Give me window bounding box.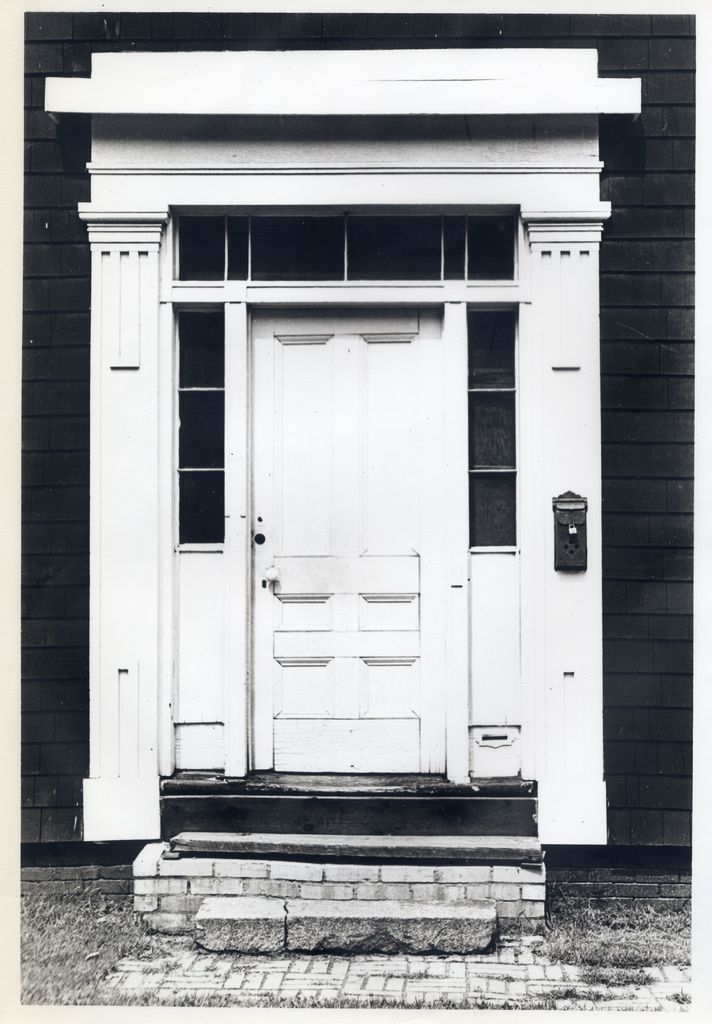
x1=452, y1=290, x2=533, y2=564.
